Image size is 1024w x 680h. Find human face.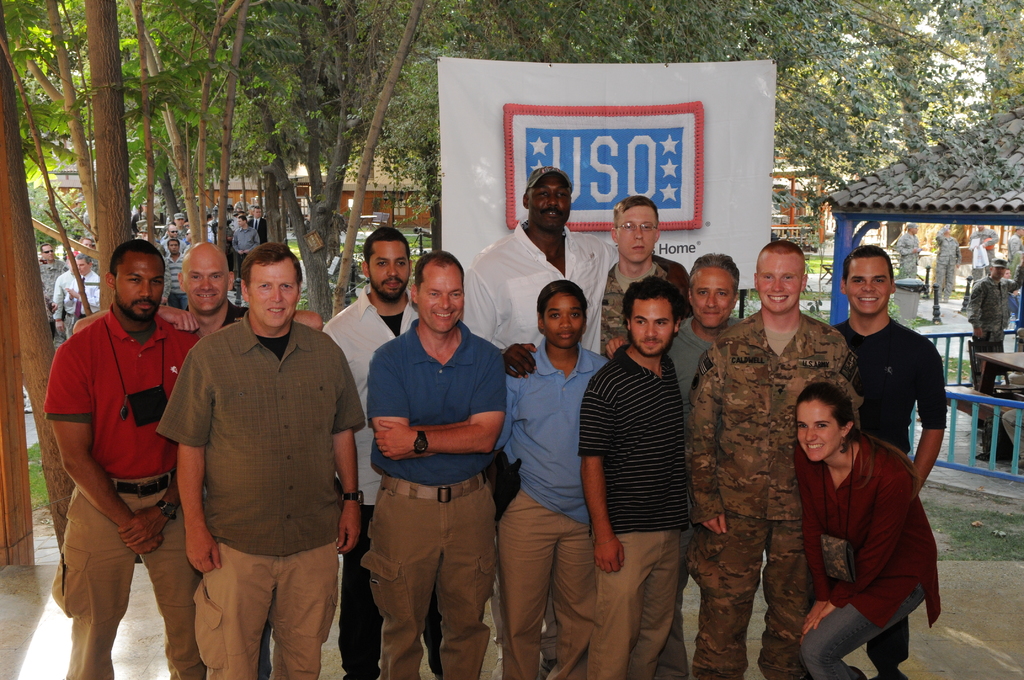
left=168, top=225, right=177, bottom=240.
